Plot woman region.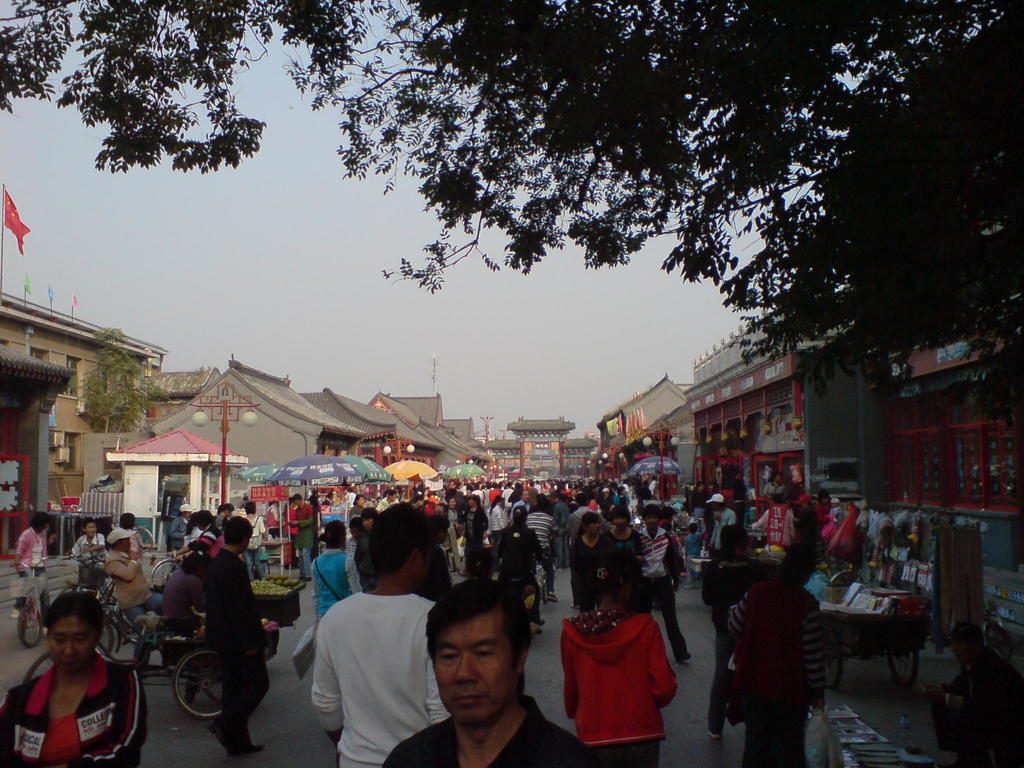
Plotted at box(556, 547, 682, 767).
